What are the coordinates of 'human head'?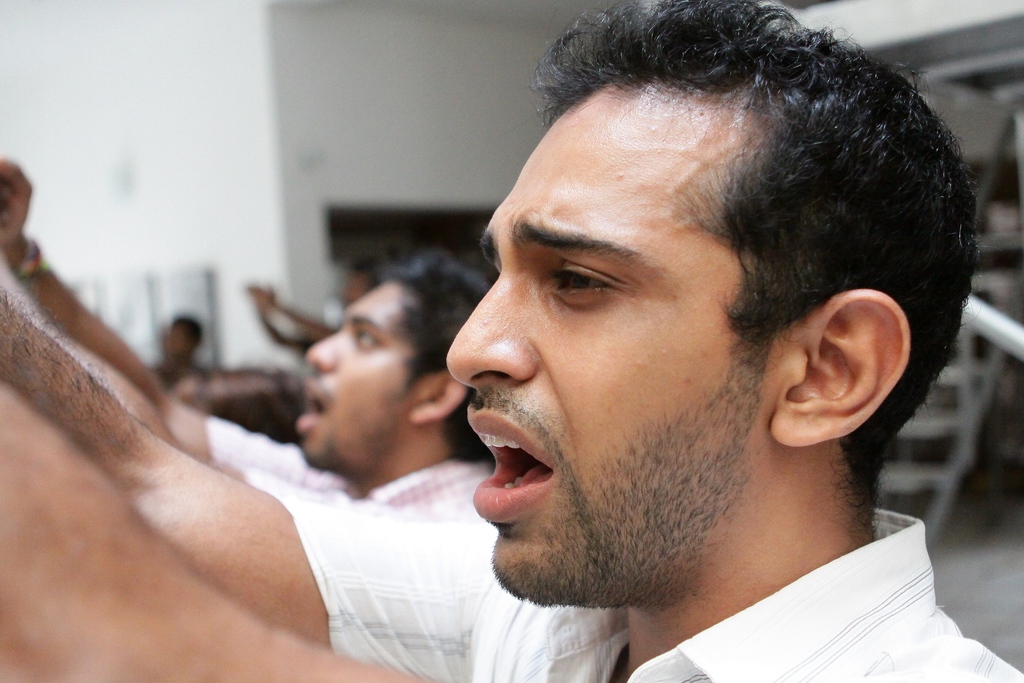
(x1=346, y1=257, x2=396, y2=313).
